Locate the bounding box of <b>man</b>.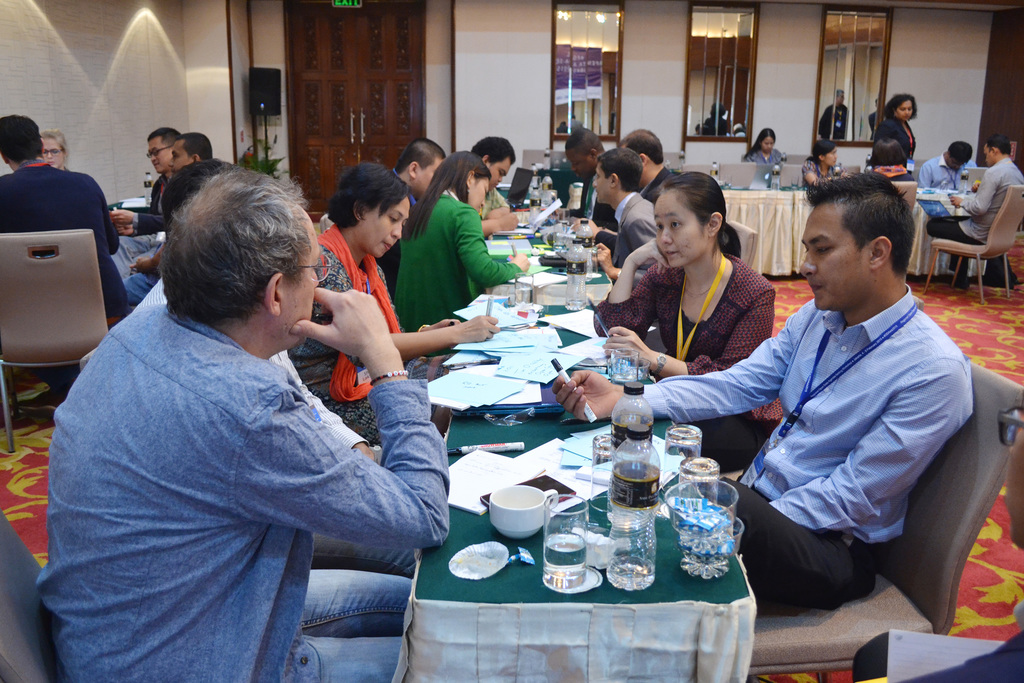
Bounding box: [1, 107, 135, 328].
